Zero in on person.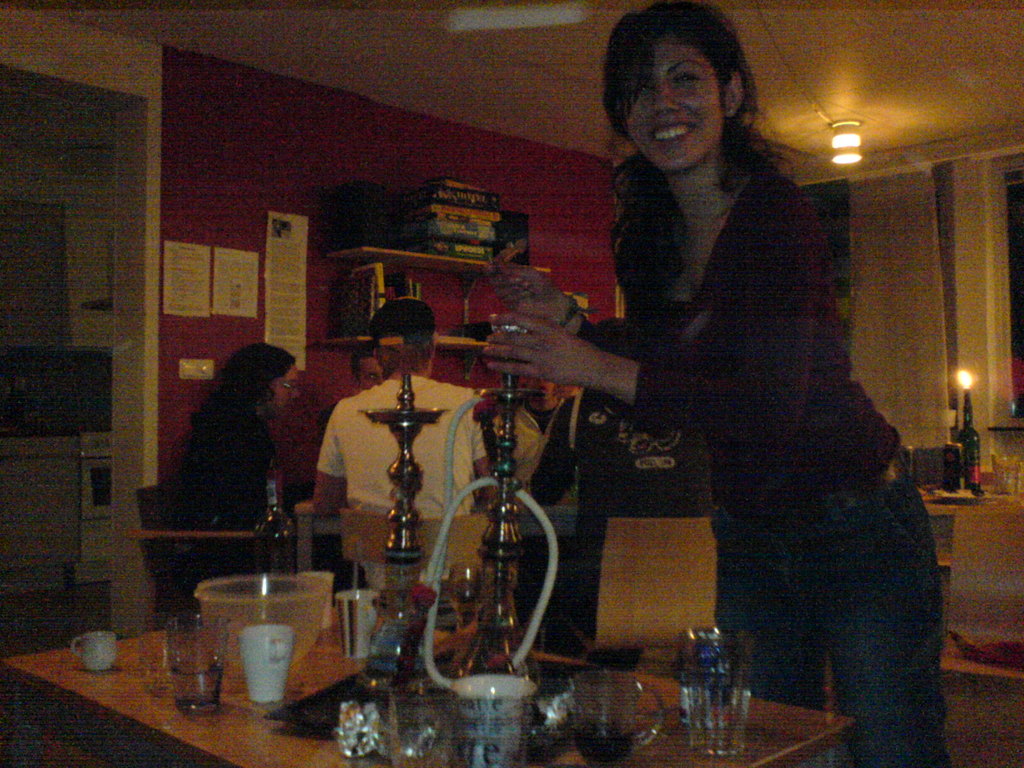
Zeroed in: bbox=(142, 343, 281, 532).
